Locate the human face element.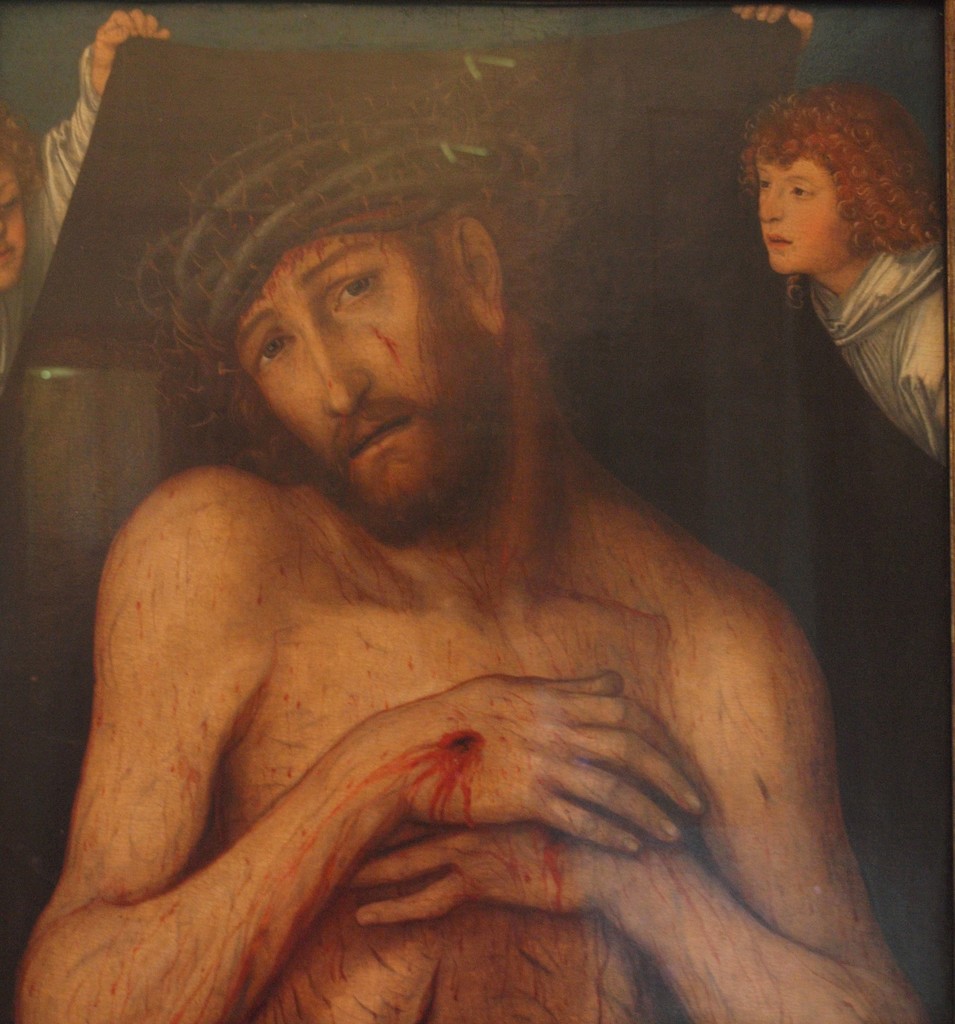
Element bbox: region(756, 154, 849, 278).
